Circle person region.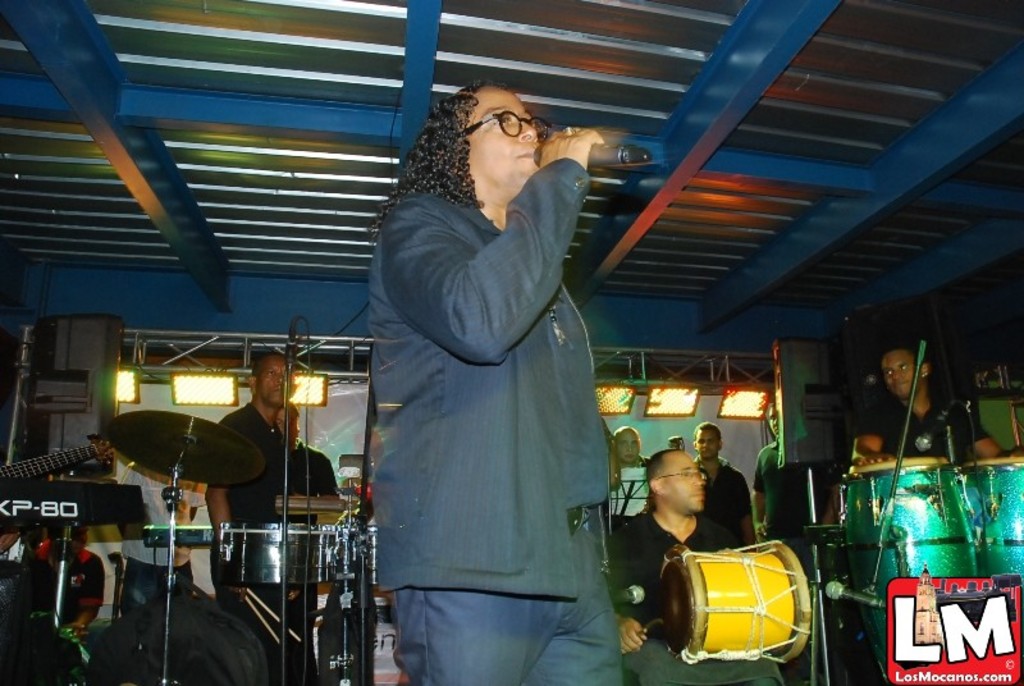
Region: 42 518 127 640.
